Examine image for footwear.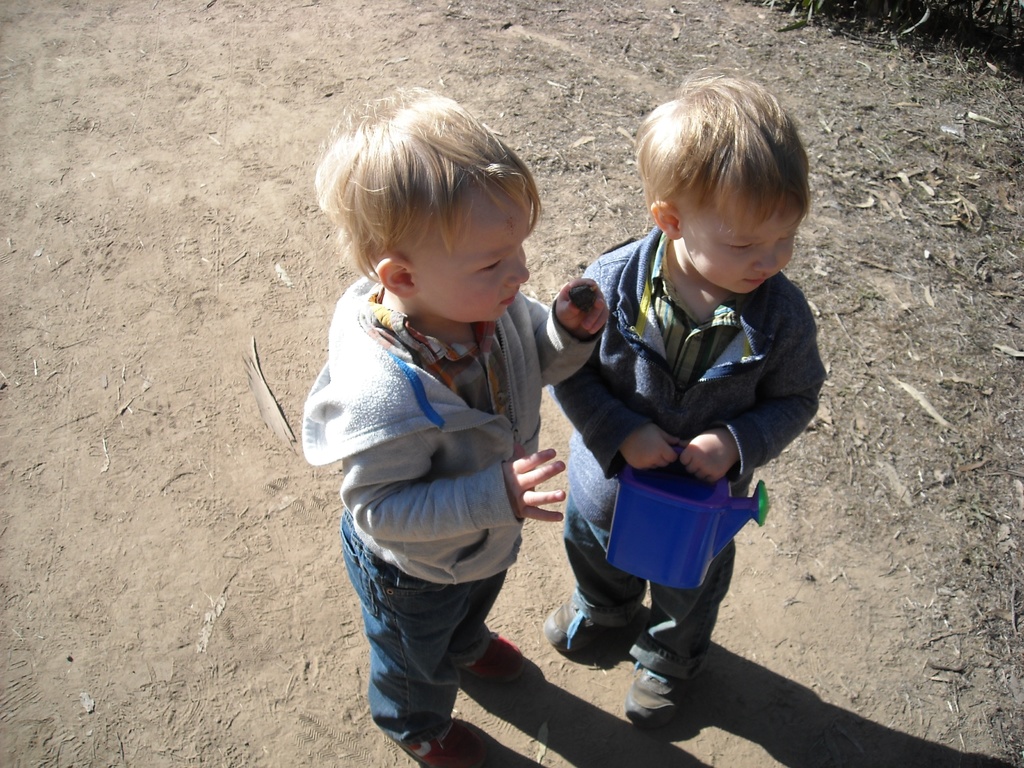
Examination result: x1=623 y1=627 x2=708 y2=745.
